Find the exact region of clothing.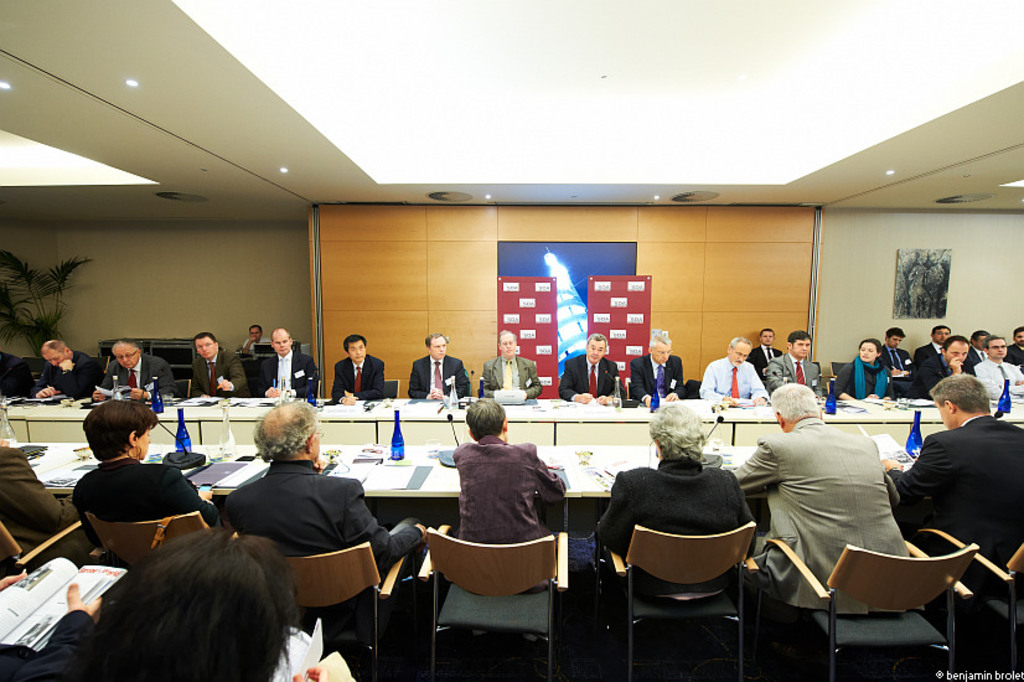
Exact region: bbox=(748, 346, 780, 373).
